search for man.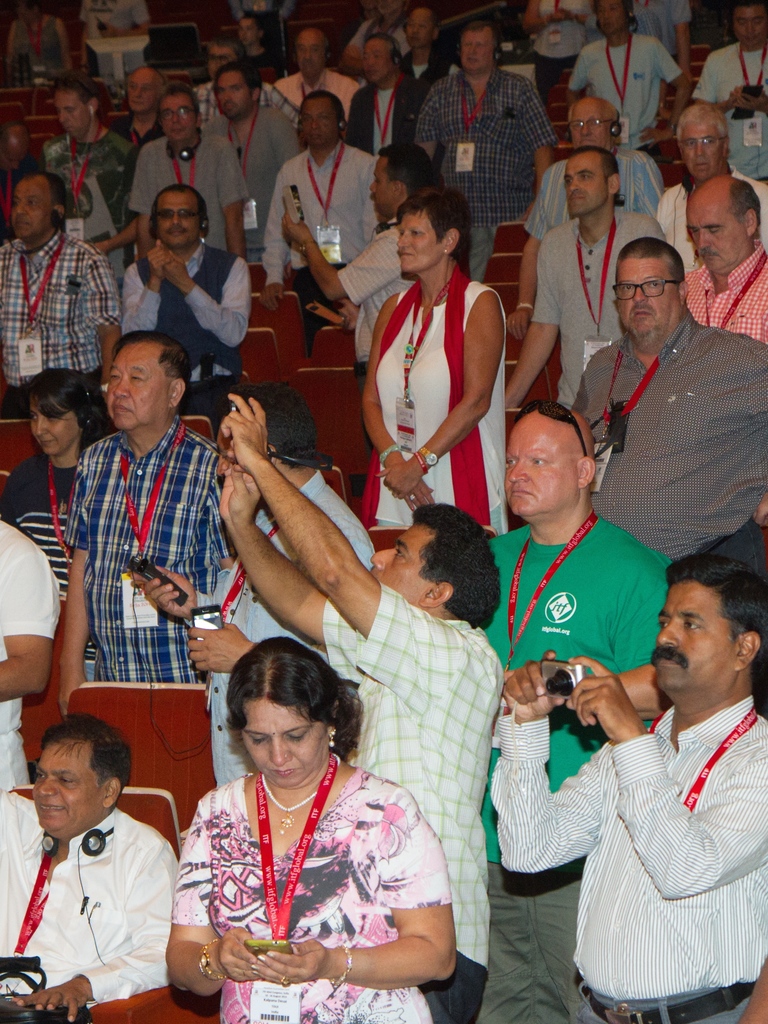
Found at l=217, t=396, r=504, b=1023.
